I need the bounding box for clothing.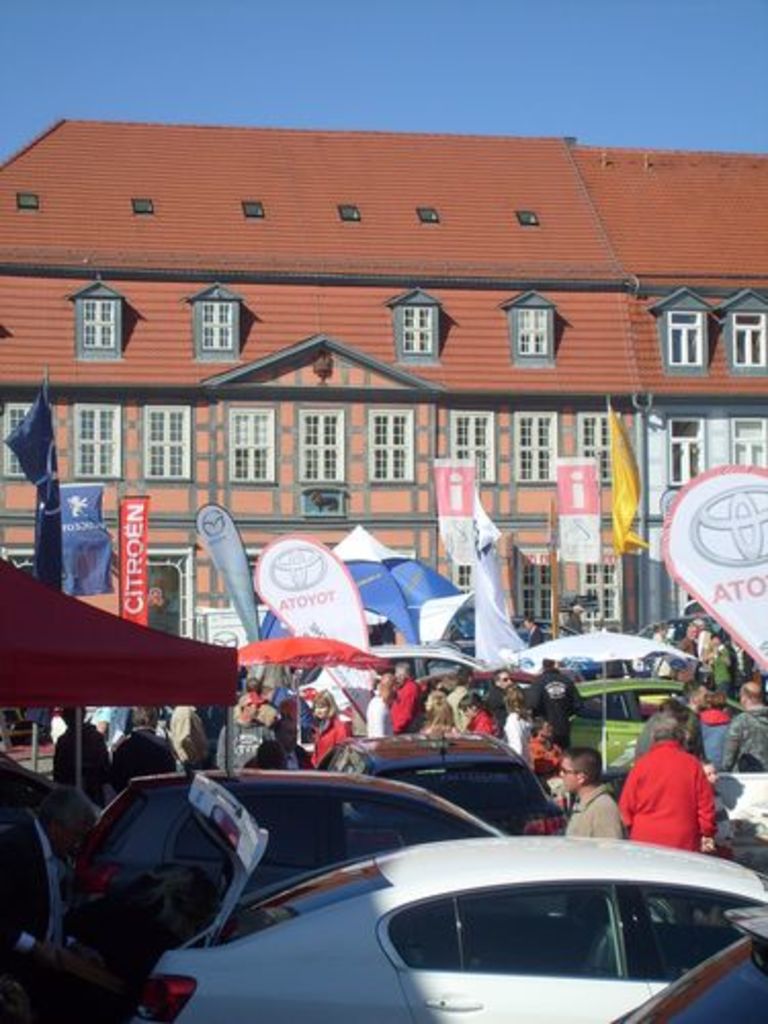
Here it is: [389,676,420,731].
